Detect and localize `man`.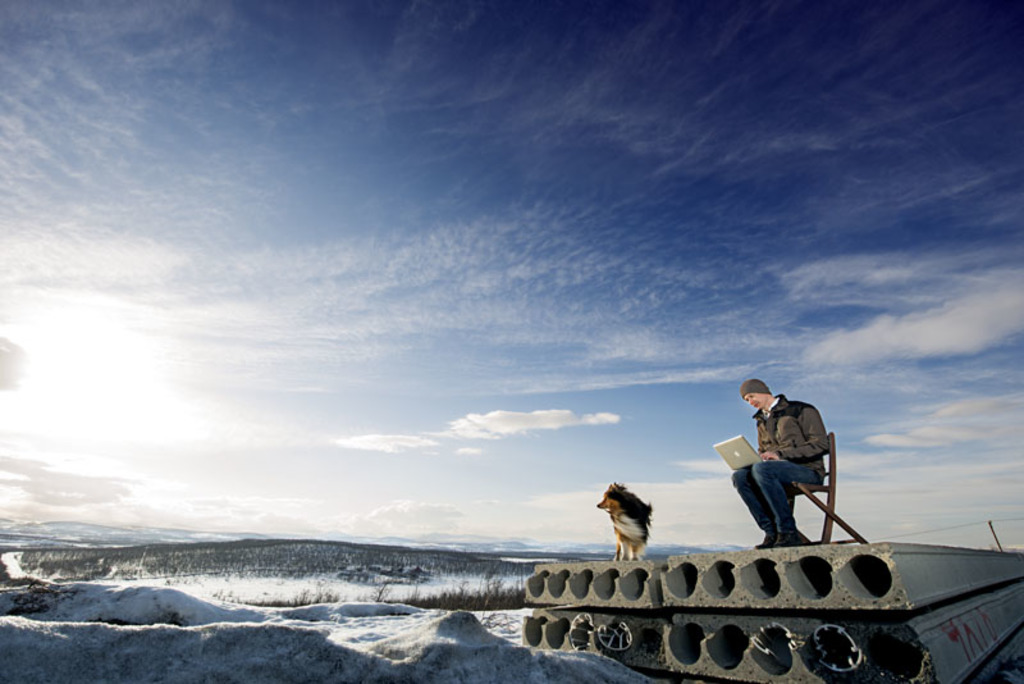
Localized at left=730, top=379, right=831, bottom=547.
